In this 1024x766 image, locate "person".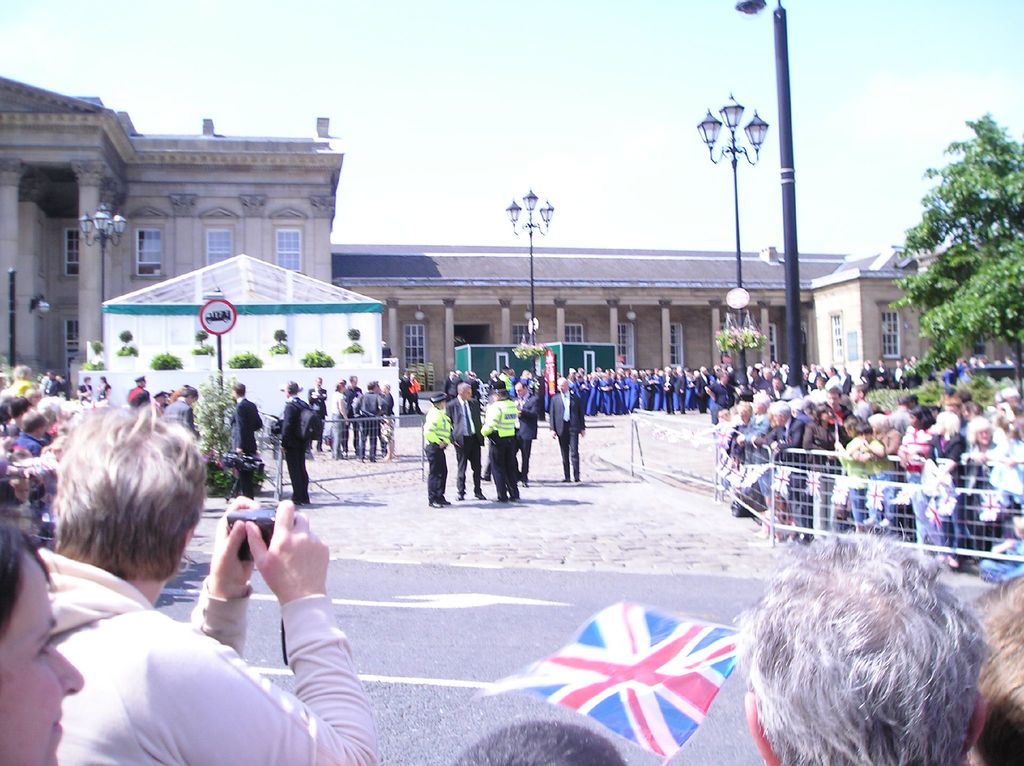
Bounding box: rect(454, 718, 635, 765).
